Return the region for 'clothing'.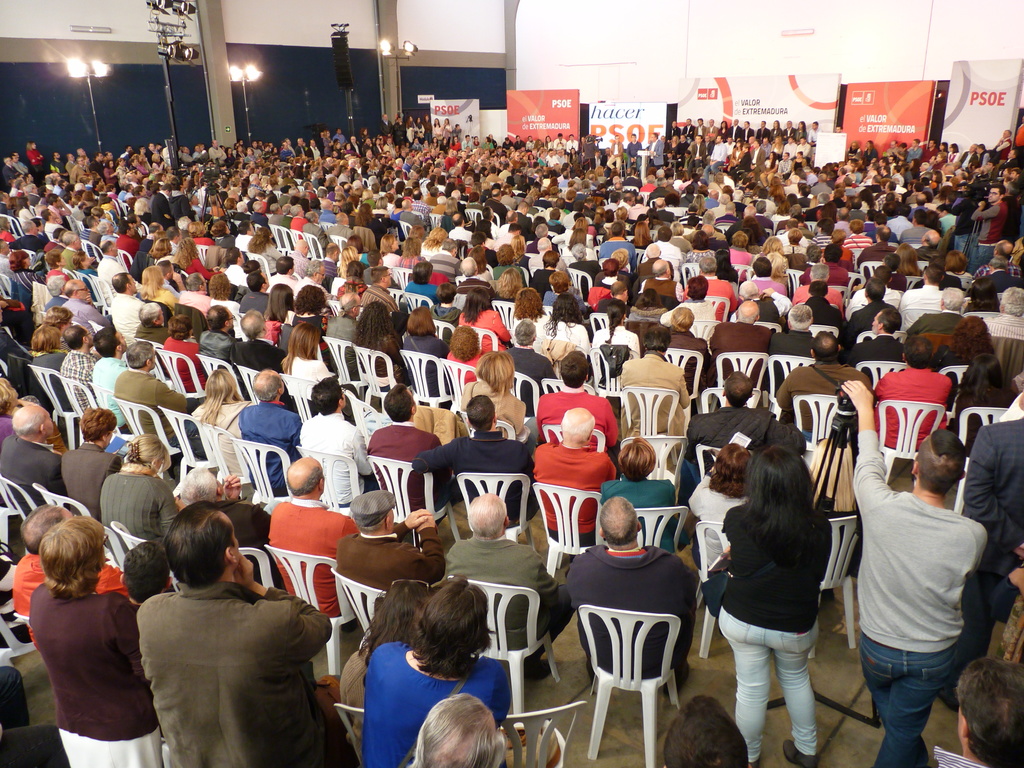
Rect(413, 431, 532, 513).
